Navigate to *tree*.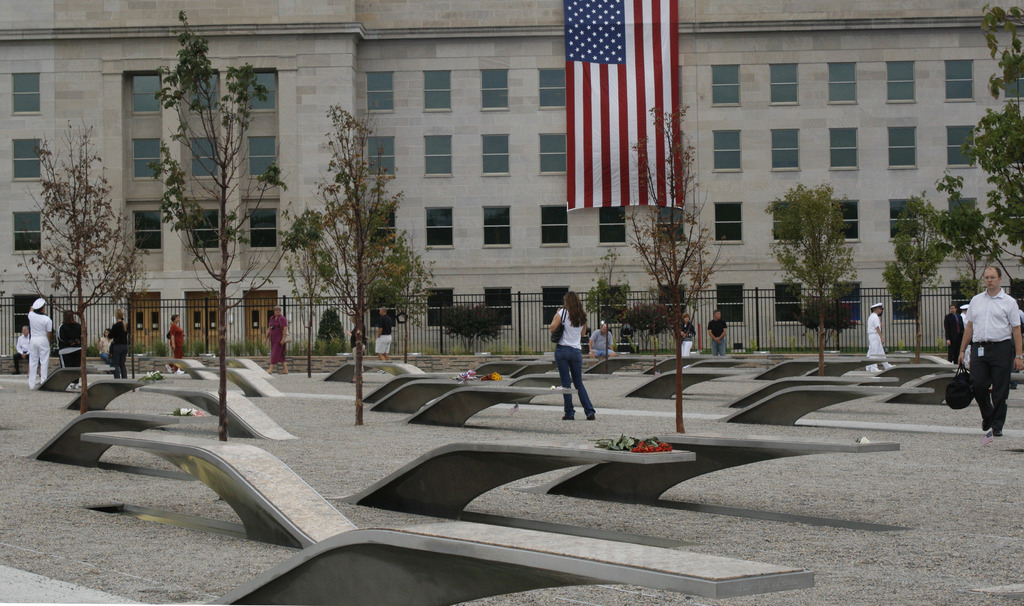
Navigation target: (left=926, top=0, right=1023, bottom=309).
